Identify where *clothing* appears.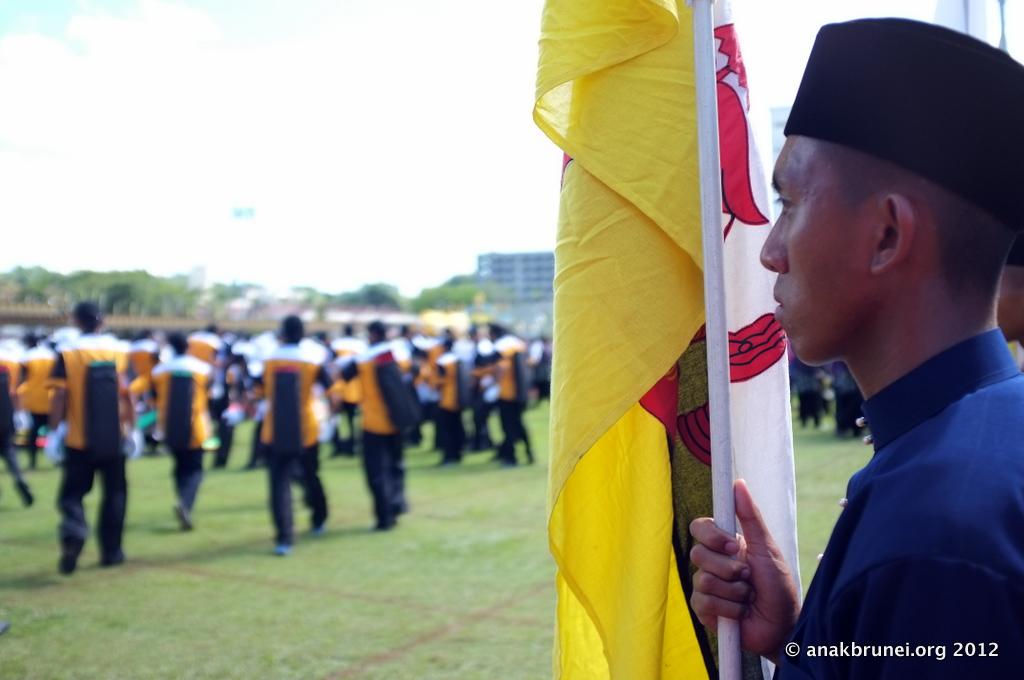
Appears at 771/266/1012/676.
